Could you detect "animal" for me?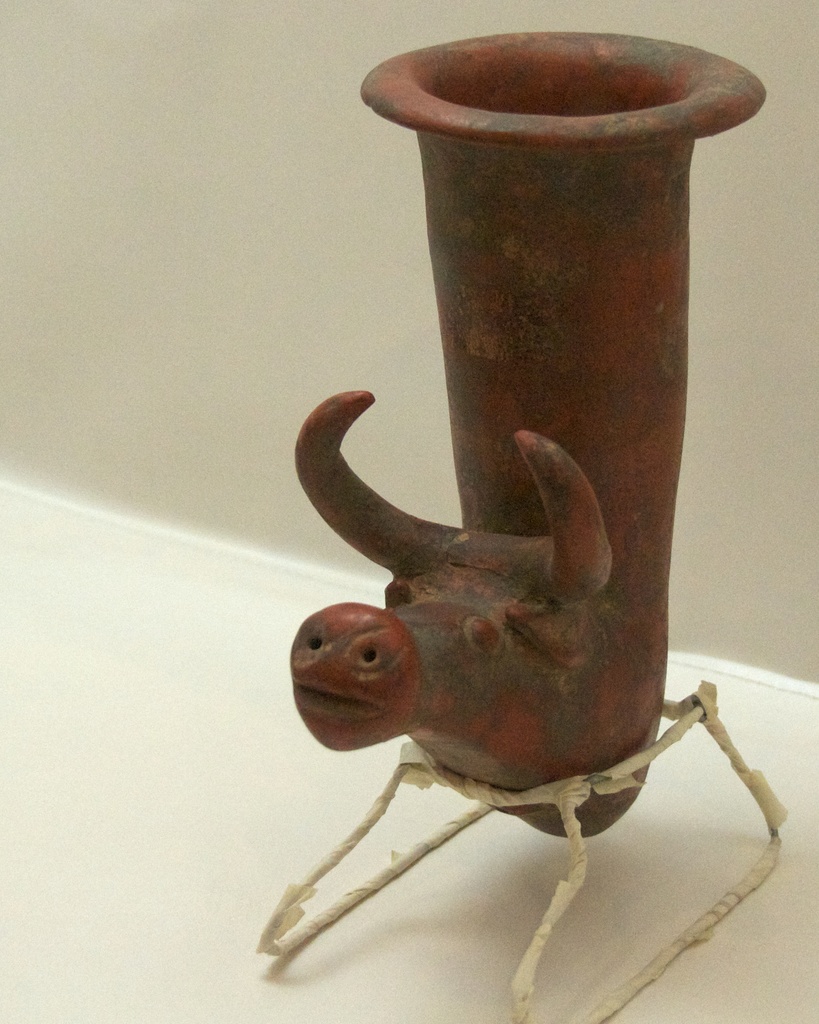
Detection result: (288, 393, 616, 795).
